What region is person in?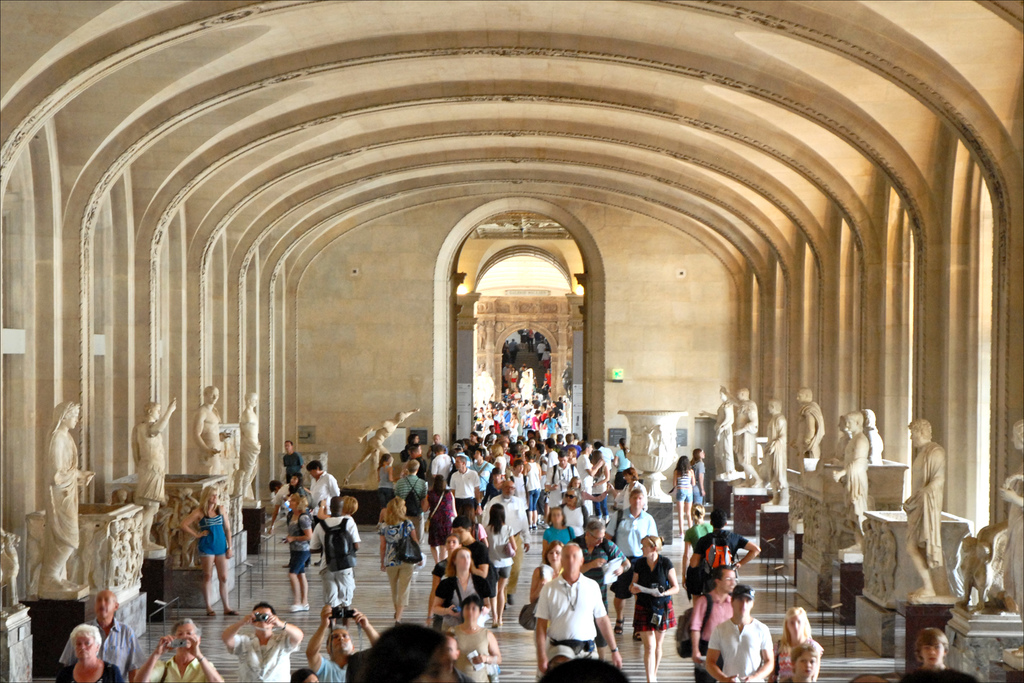
detection(191, 386, 232, 479).
